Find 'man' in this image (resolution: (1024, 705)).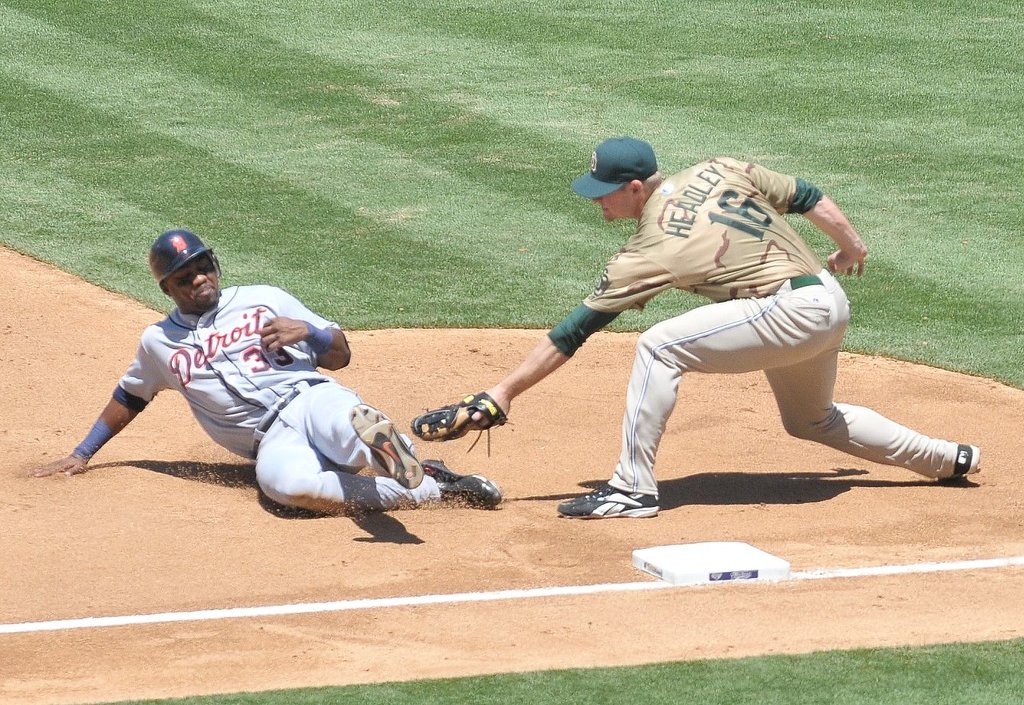
<box>415,125,991,528</box>.
